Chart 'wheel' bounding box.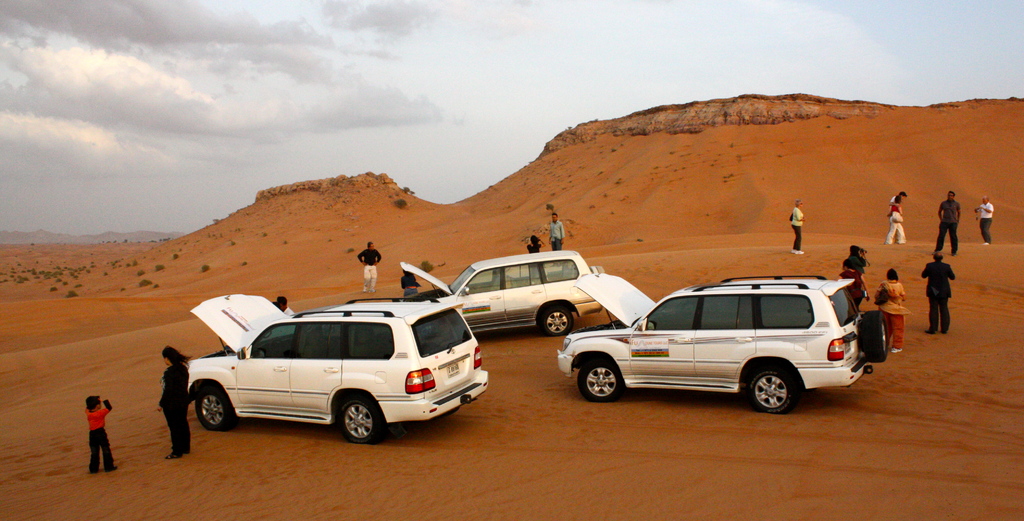
Charted: (577,354,624,402).
